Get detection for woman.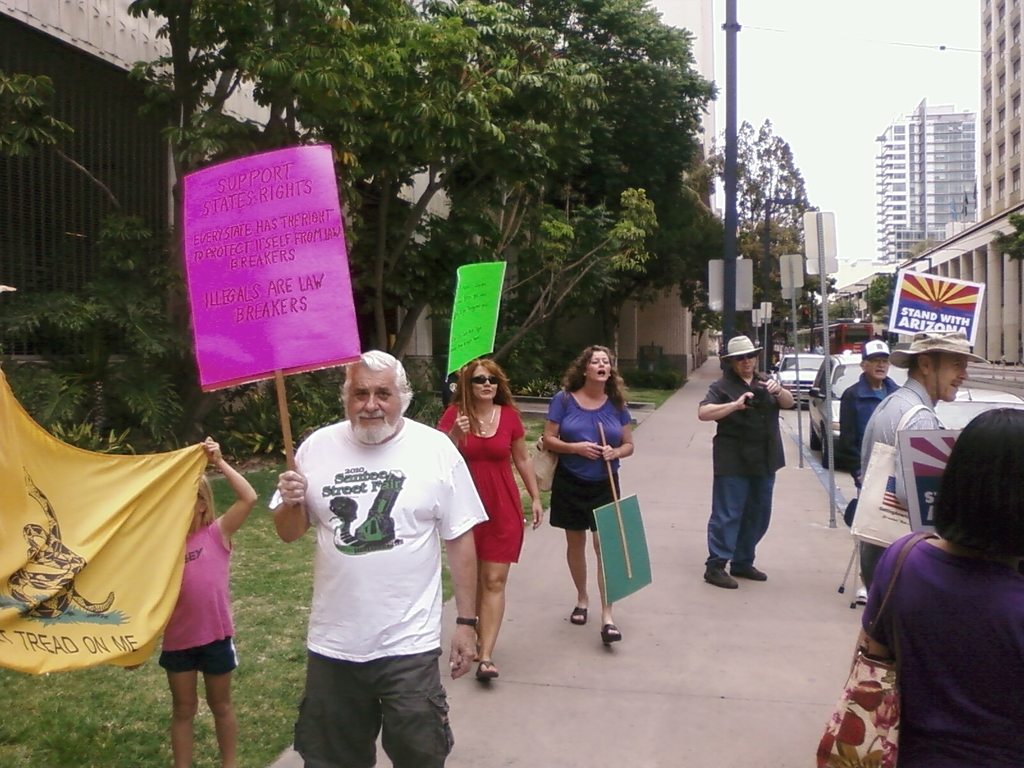
Detection: Rect(856, 405, 1023, 767).
